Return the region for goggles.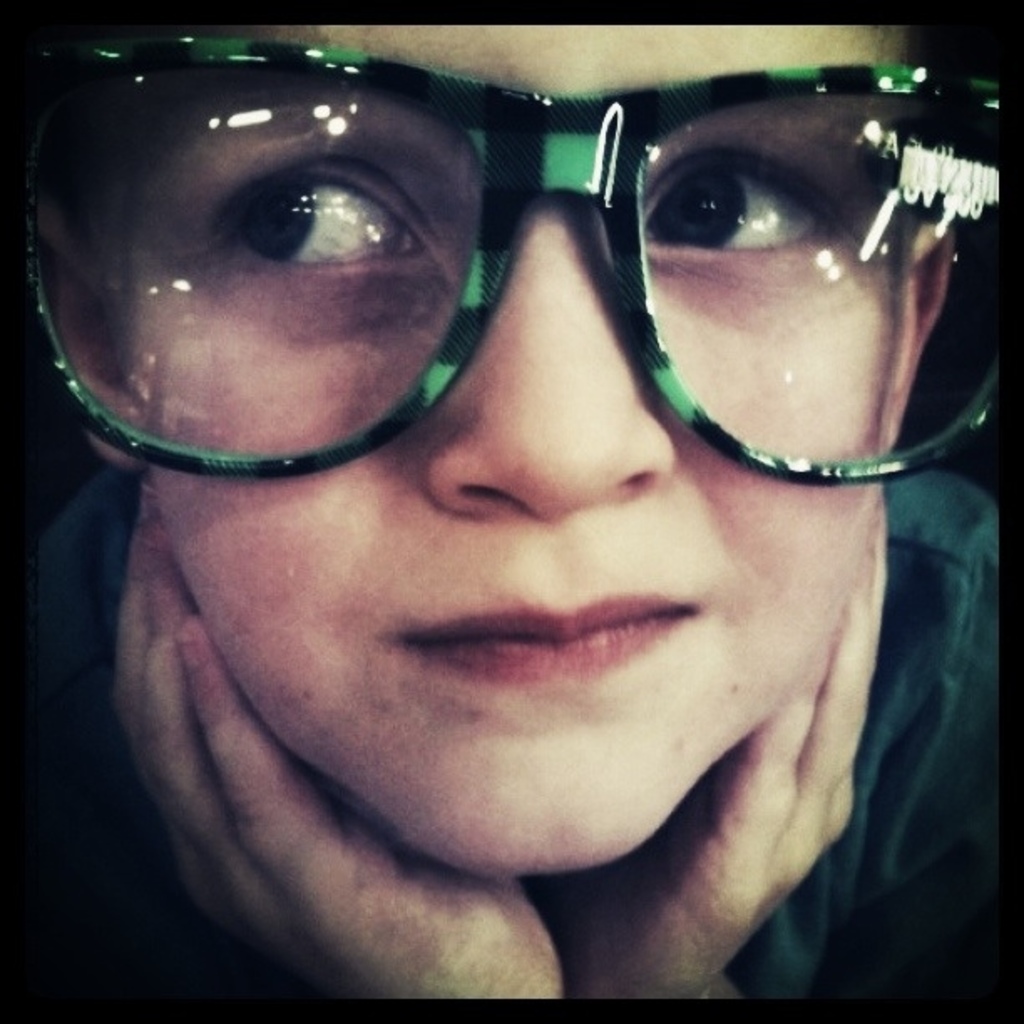
locate(0, 44, 1022, 474).
